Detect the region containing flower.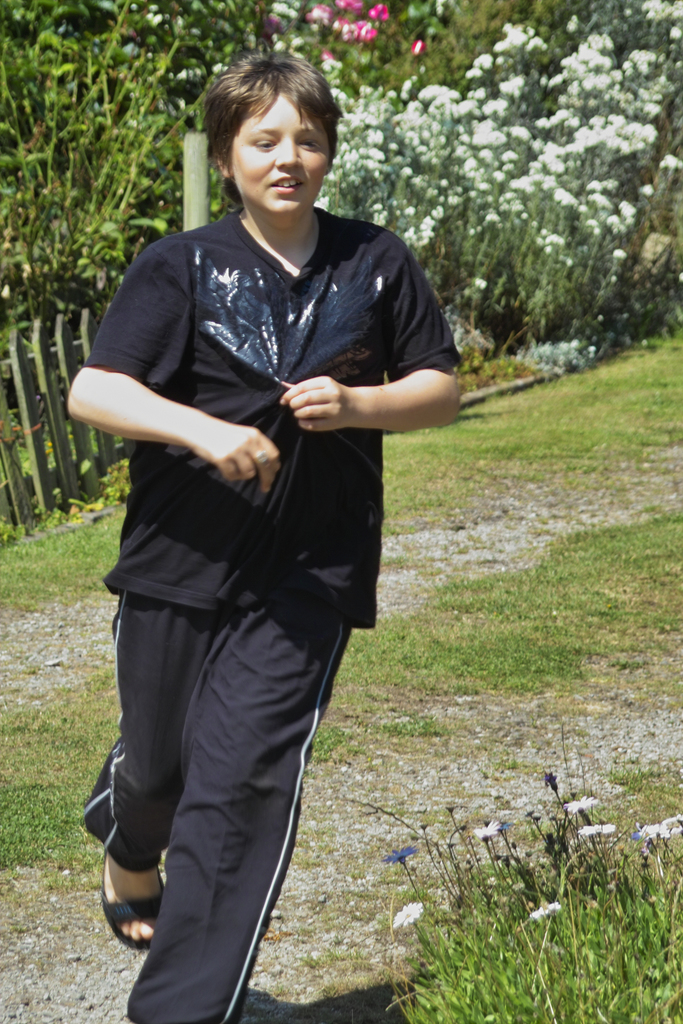
(386,899,429,934).
